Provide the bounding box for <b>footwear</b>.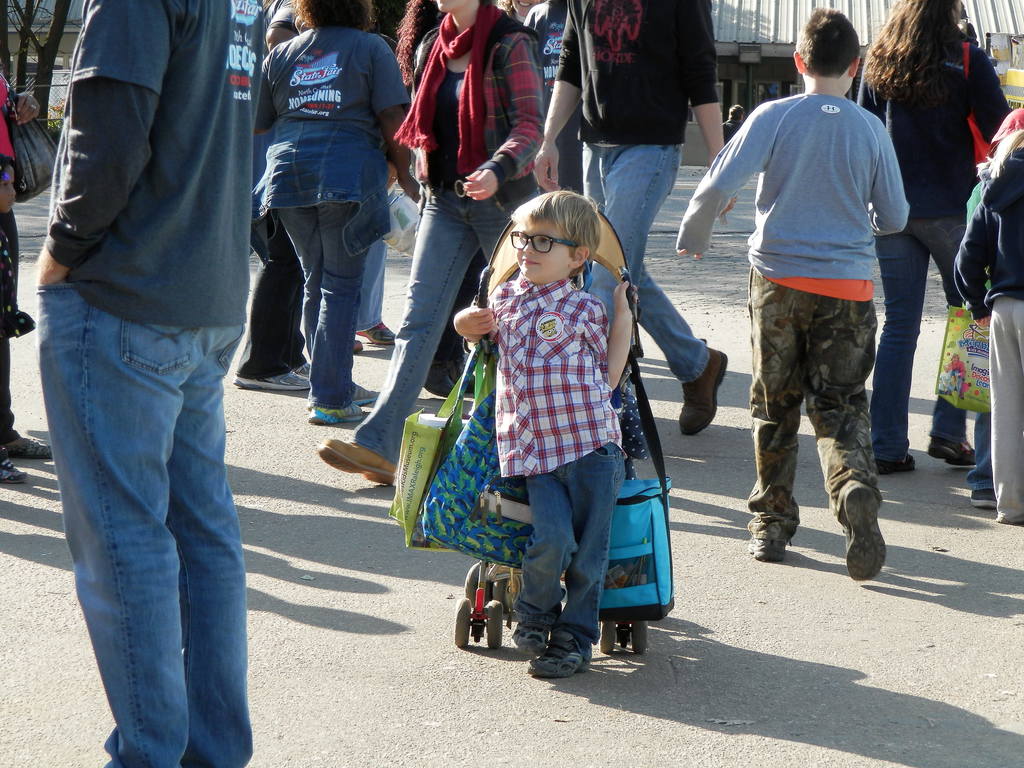
525,637,596,676.
